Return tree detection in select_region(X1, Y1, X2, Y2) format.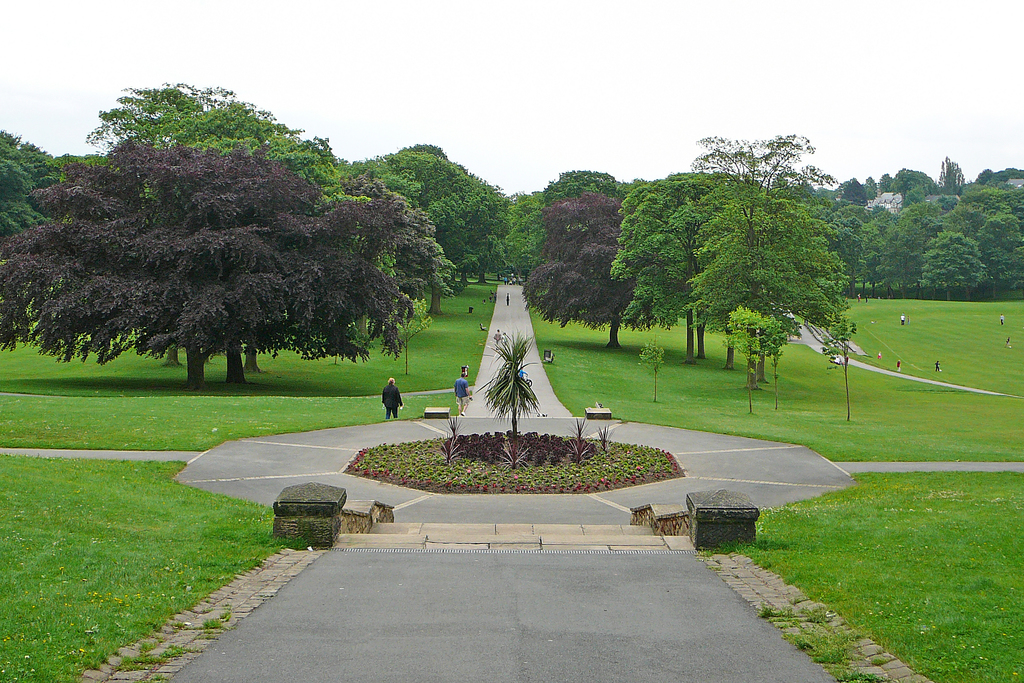
select_region(0, 126, 66, 238).
